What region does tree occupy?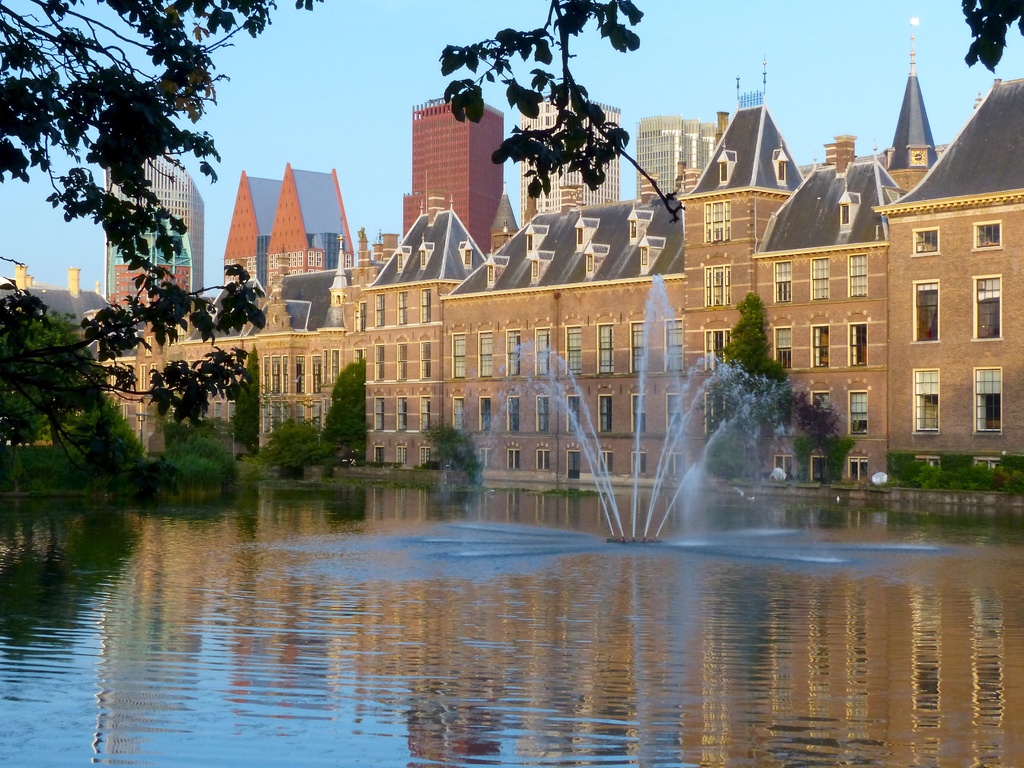
(x1=0, y1=0, x2=1023, y2=471).
